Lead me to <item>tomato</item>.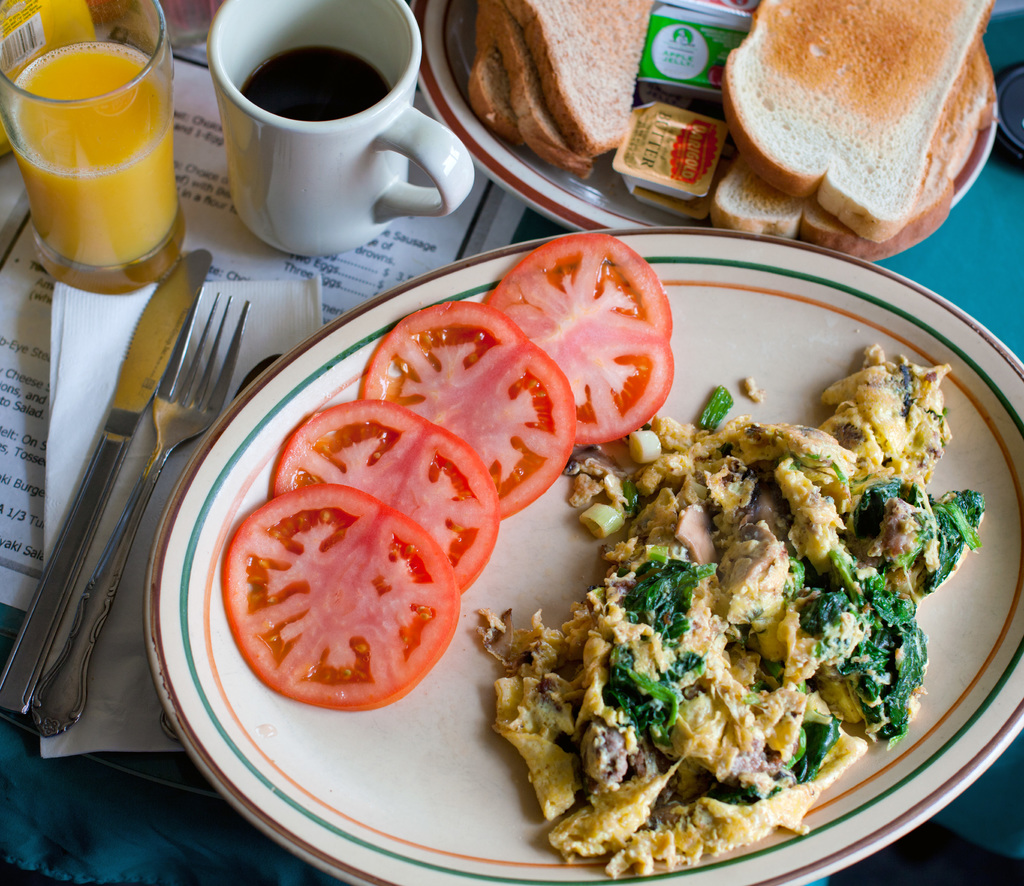
Lead to 269:398:495:593.
